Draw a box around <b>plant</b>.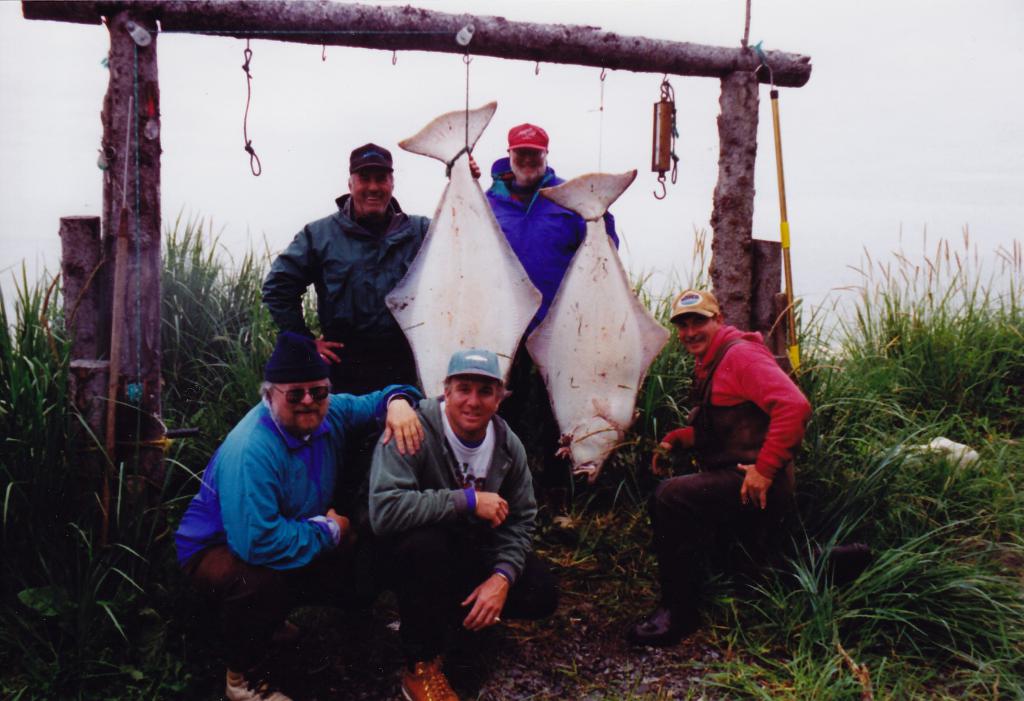
[555,408,650,563].
